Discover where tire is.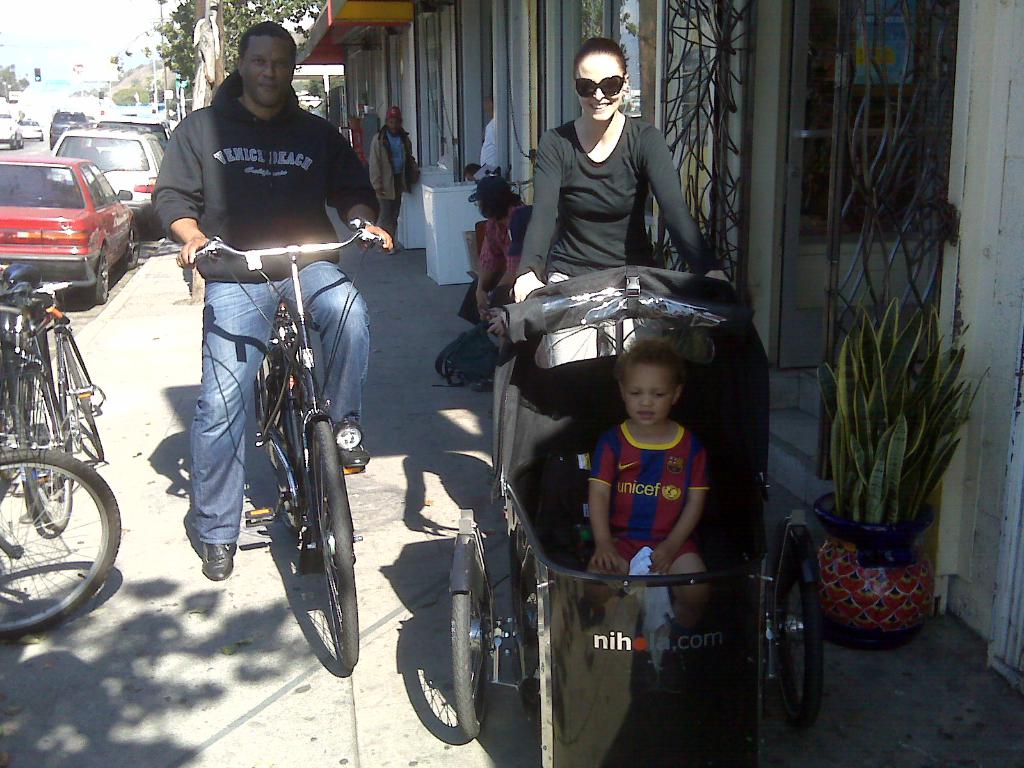
Discovered at [451, 542, 501, 749].
